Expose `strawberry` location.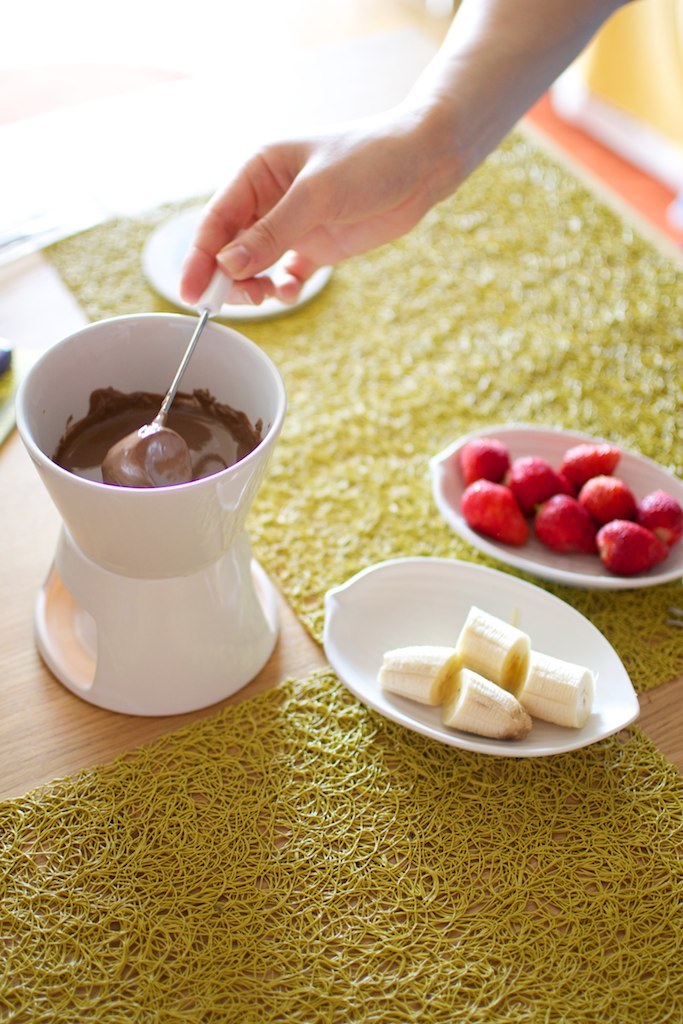
Exposed at x1=469, y1=482, x2=526, y2=543.
